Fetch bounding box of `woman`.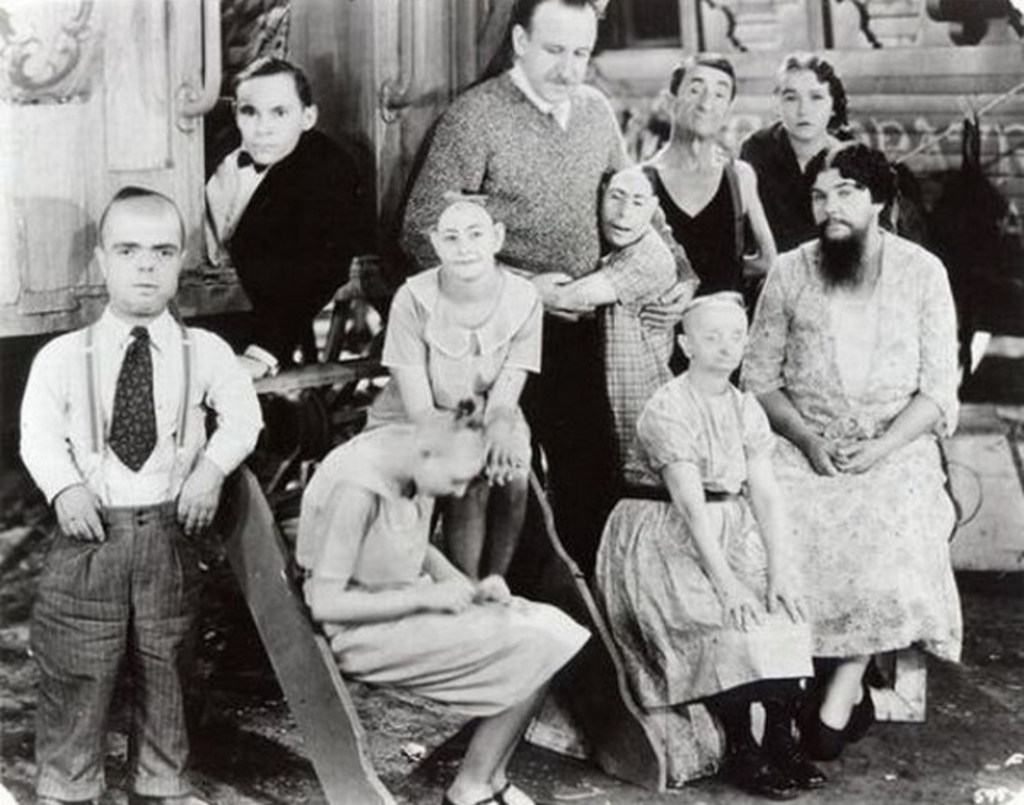
Bbox: <region>588, 290, 812, 798</region>.
